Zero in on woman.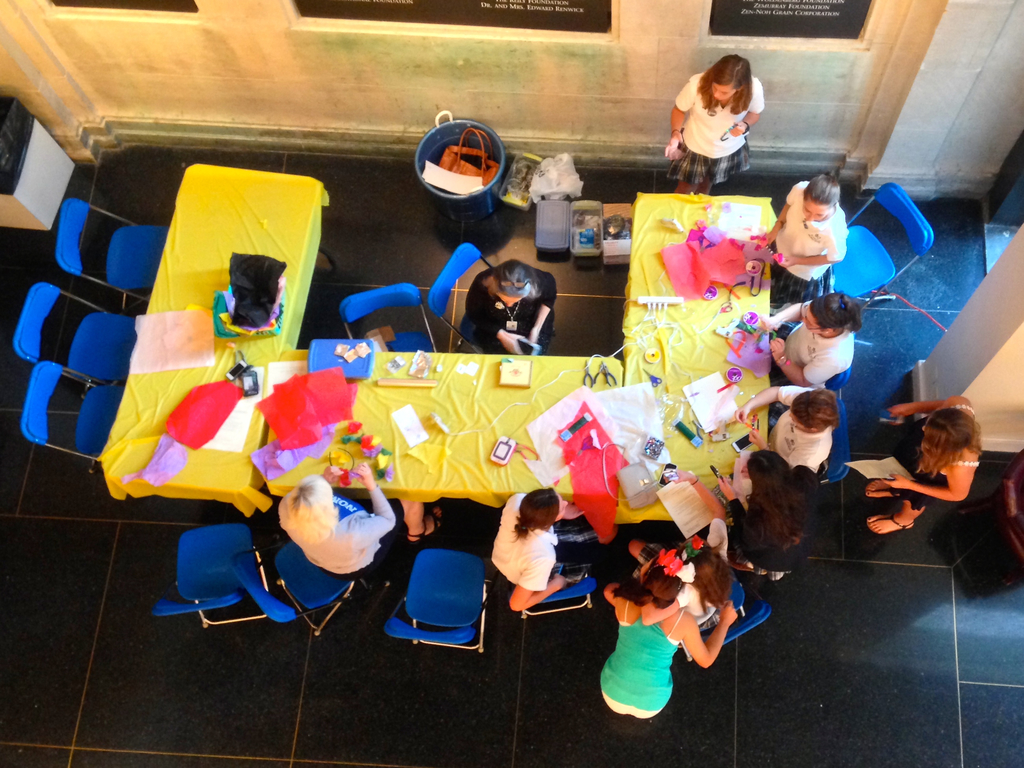
Zeroed in: region(638, 77, 767, 177).
